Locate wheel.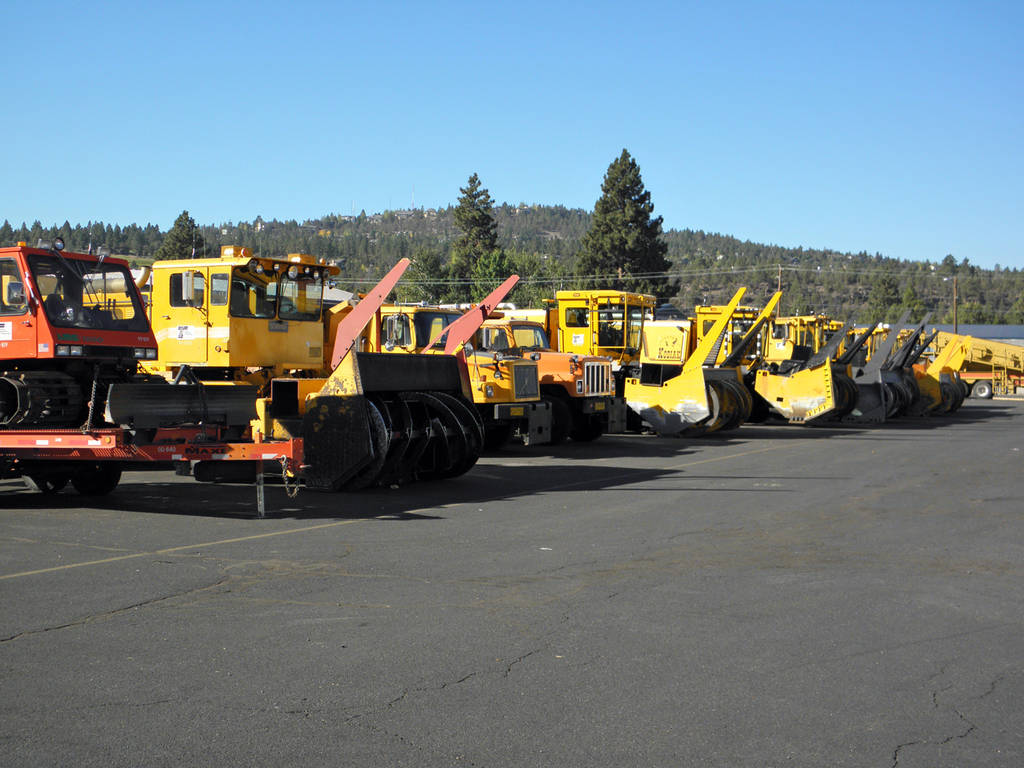
Bounding box: l=973, t=379, r=996, b=399.
